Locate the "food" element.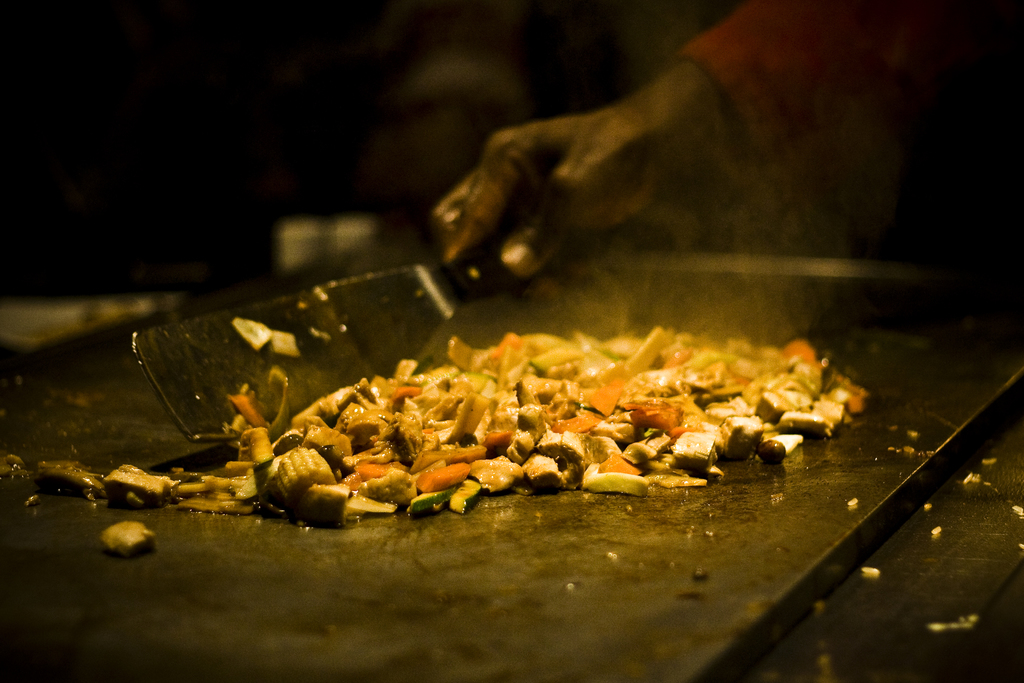
Element bbox: [982, 457, 998, 470].
